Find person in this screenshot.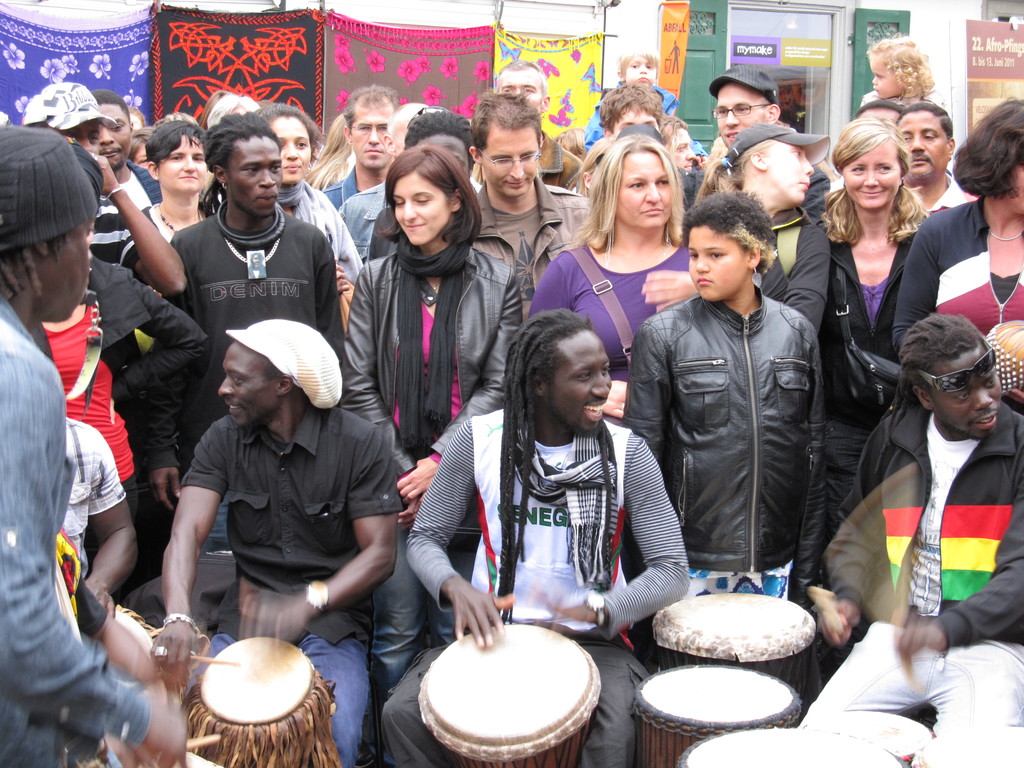
The bounding box for person is rect(204, 86, 257, 125).
